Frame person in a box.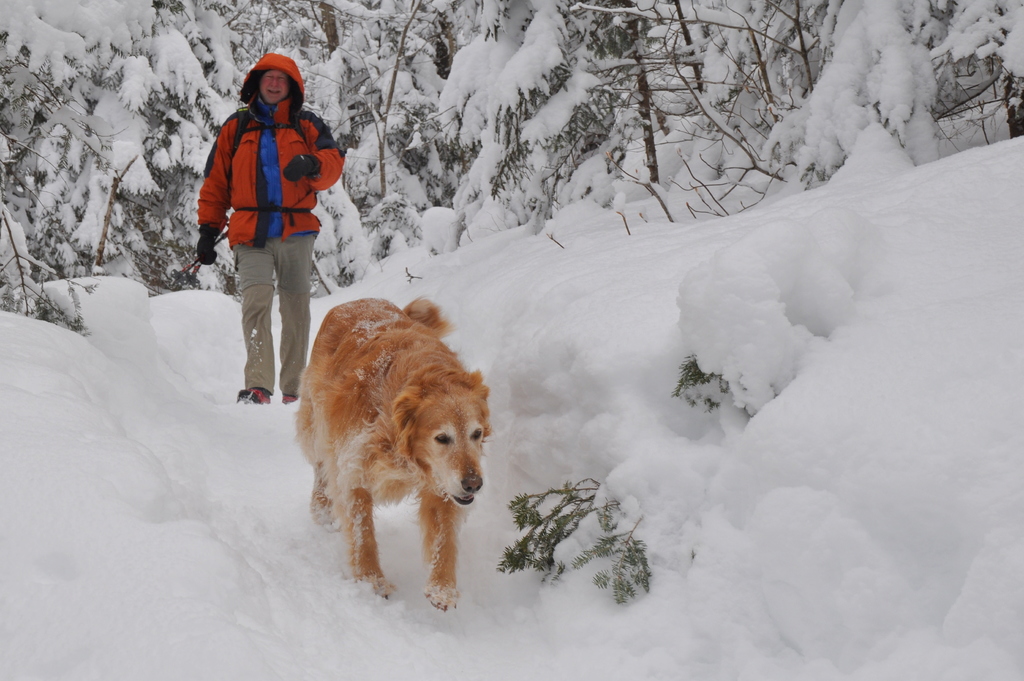
<region>195, 48, 348, 410</region>.
